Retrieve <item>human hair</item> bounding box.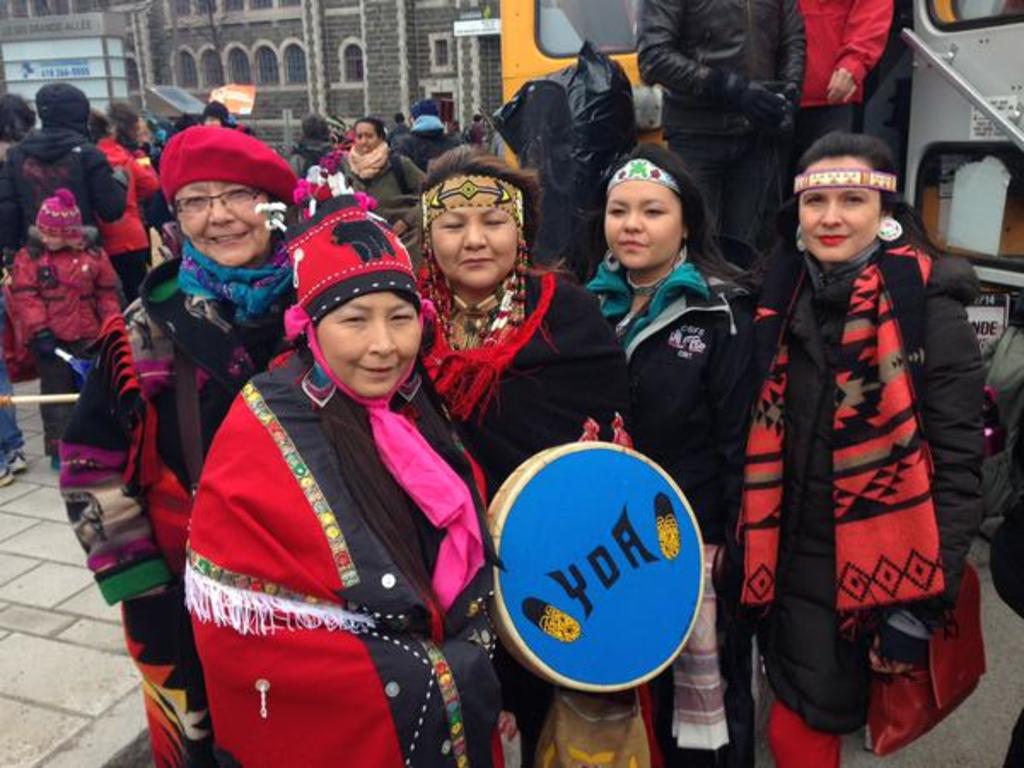
Bounding box: {"x1": 416, "y1": 145, "x2": 548, "y2": 247}.
